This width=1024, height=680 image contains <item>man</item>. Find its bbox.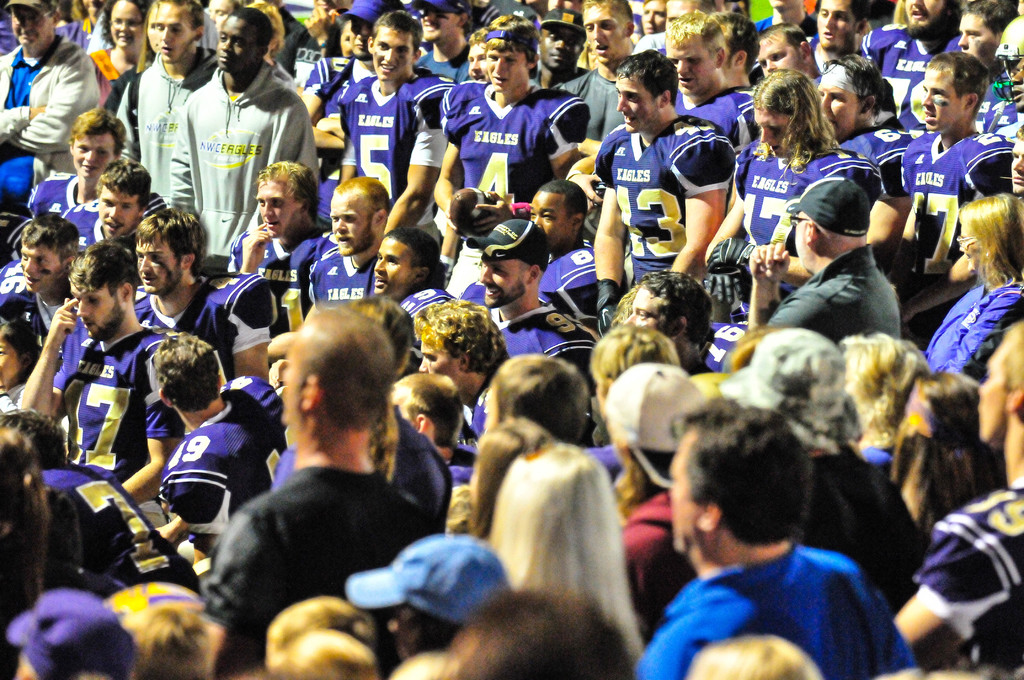
select_region(633, 395, 915, 679).
